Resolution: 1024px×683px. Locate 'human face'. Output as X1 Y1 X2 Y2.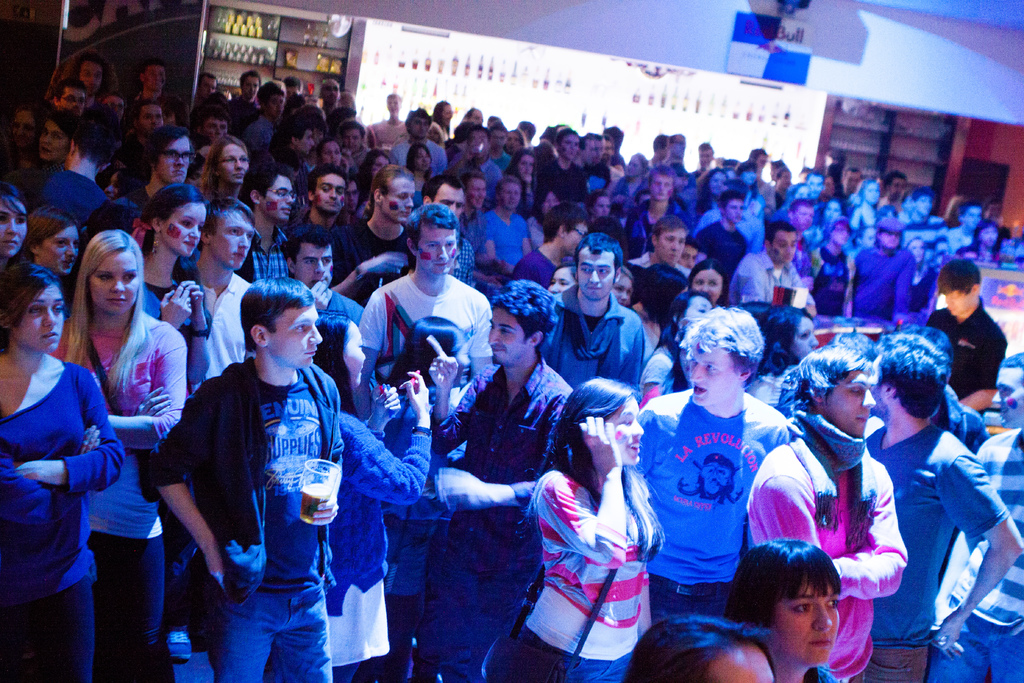
269 94 284 113.
